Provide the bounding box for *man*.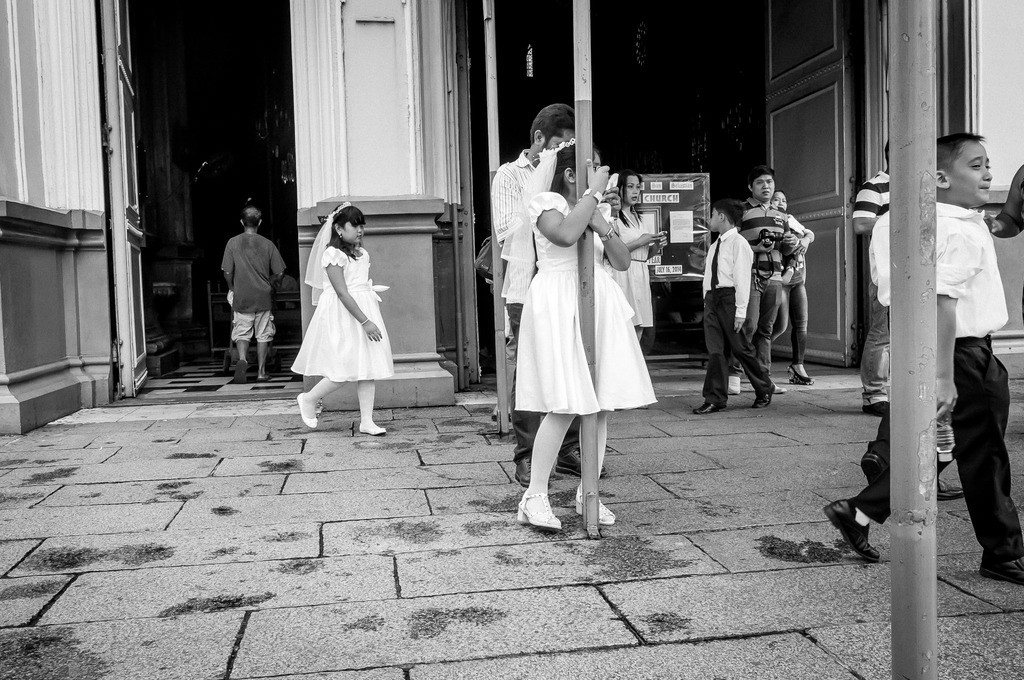
detection(740, 166, 801, 394).
